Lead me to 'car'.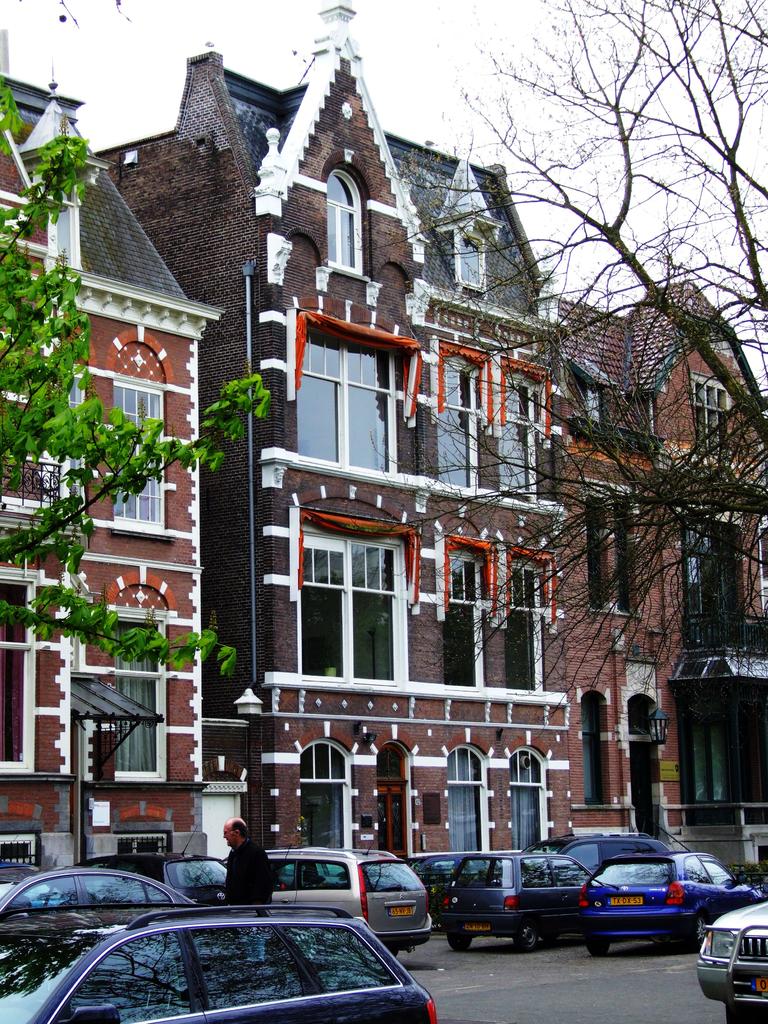
Lead to BBox(579, 822, 761, 947).
